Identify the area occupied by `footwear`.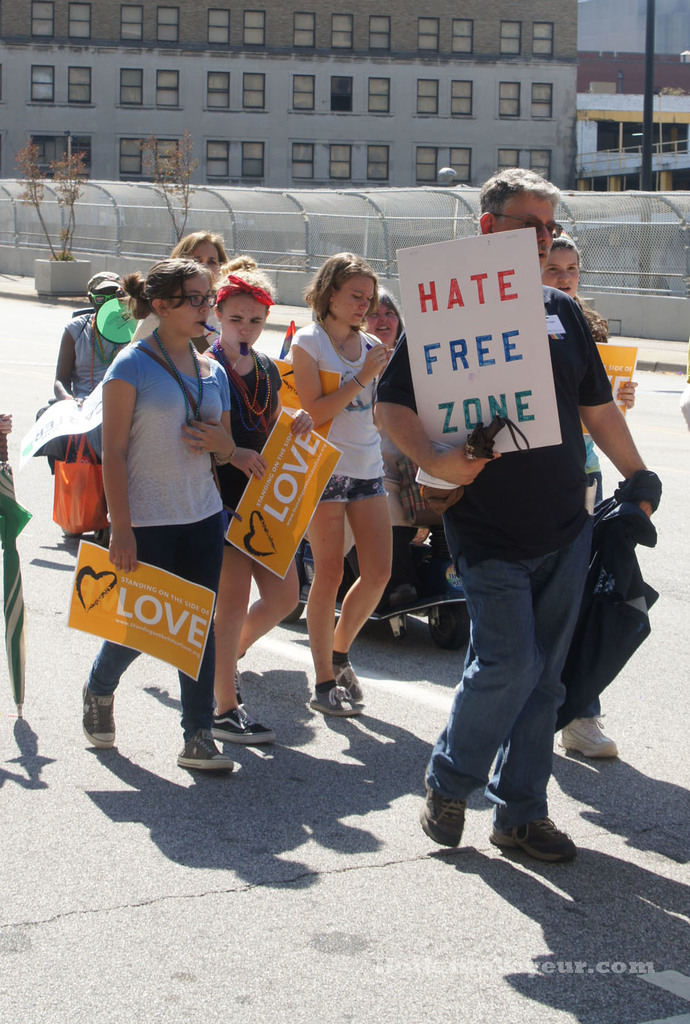
Area: bbox=(75, 673, 119, 751).
